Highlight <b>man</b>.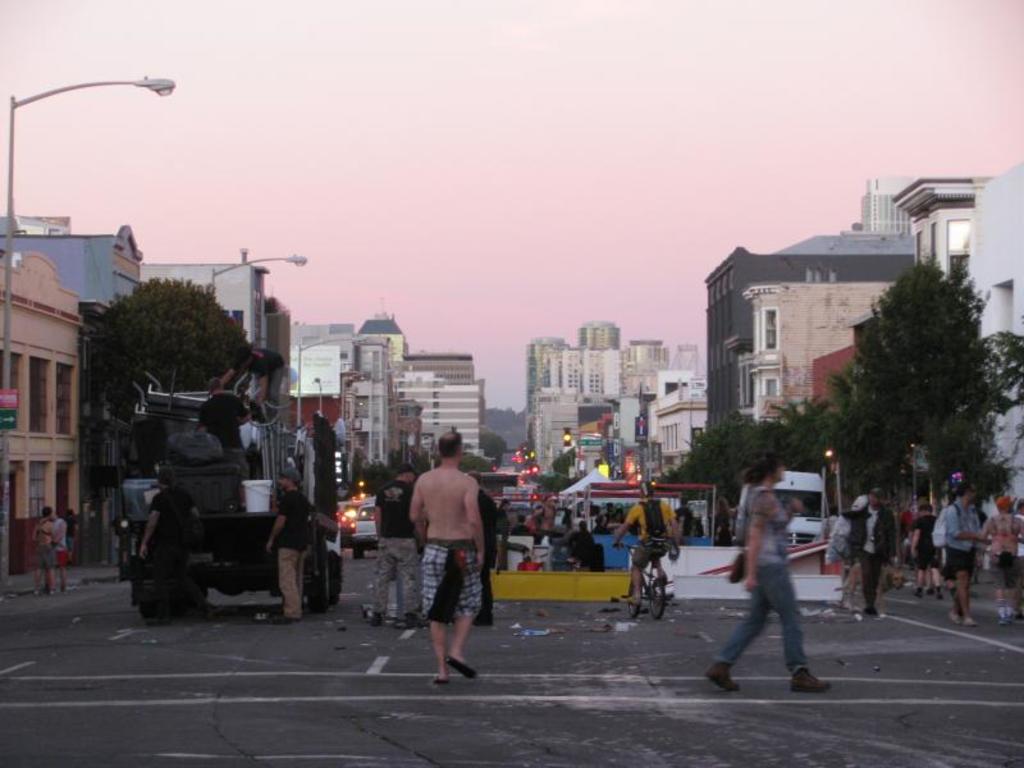
Highlighted region: <box>26,495,76,603</box>.
